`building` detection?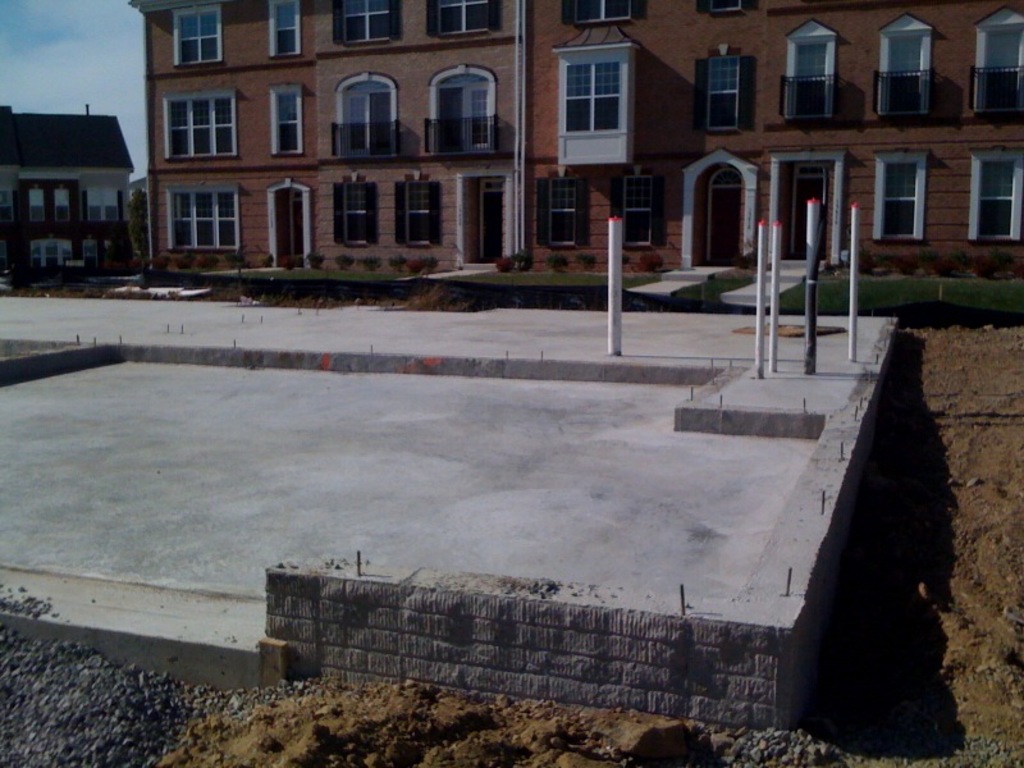
BBox(129, 0, 1023, 279)
